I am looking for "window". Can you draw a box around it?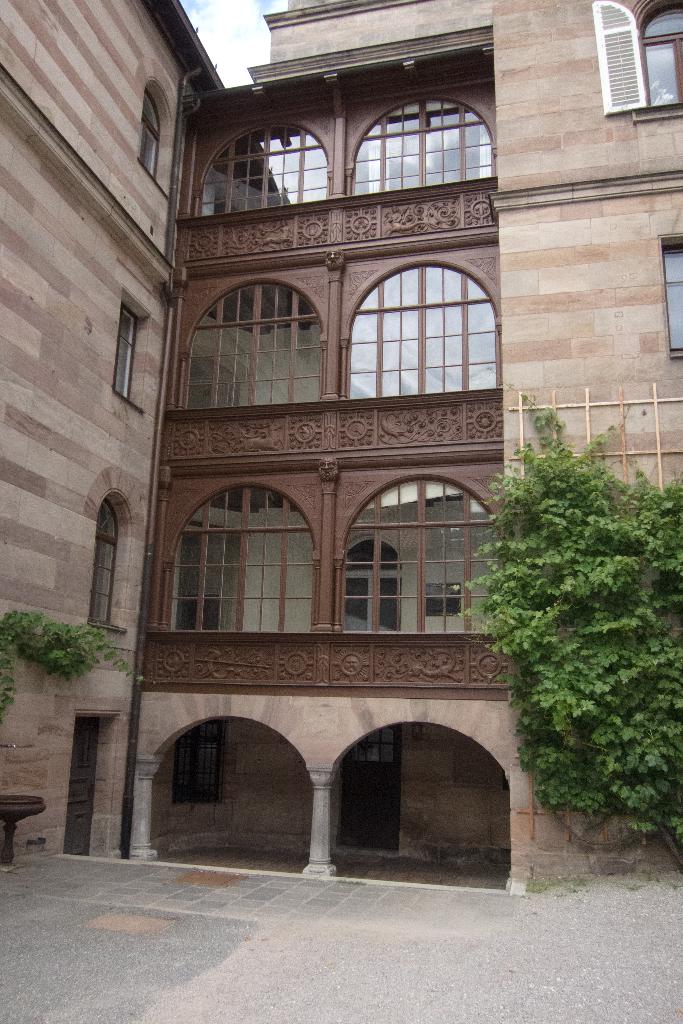
Sure, the bounding box is locate(102, 304, 142, 400).
